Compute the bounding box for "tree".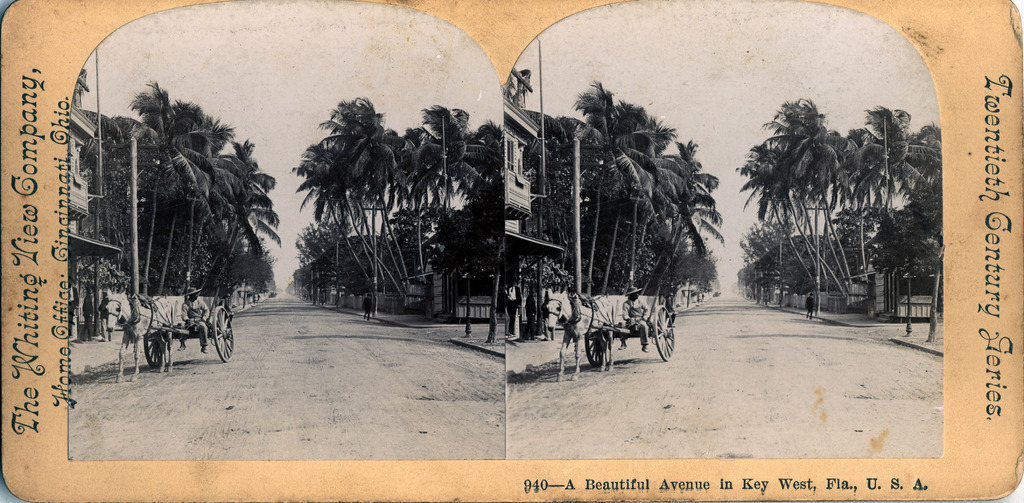
(384, 116, 433, 301).
